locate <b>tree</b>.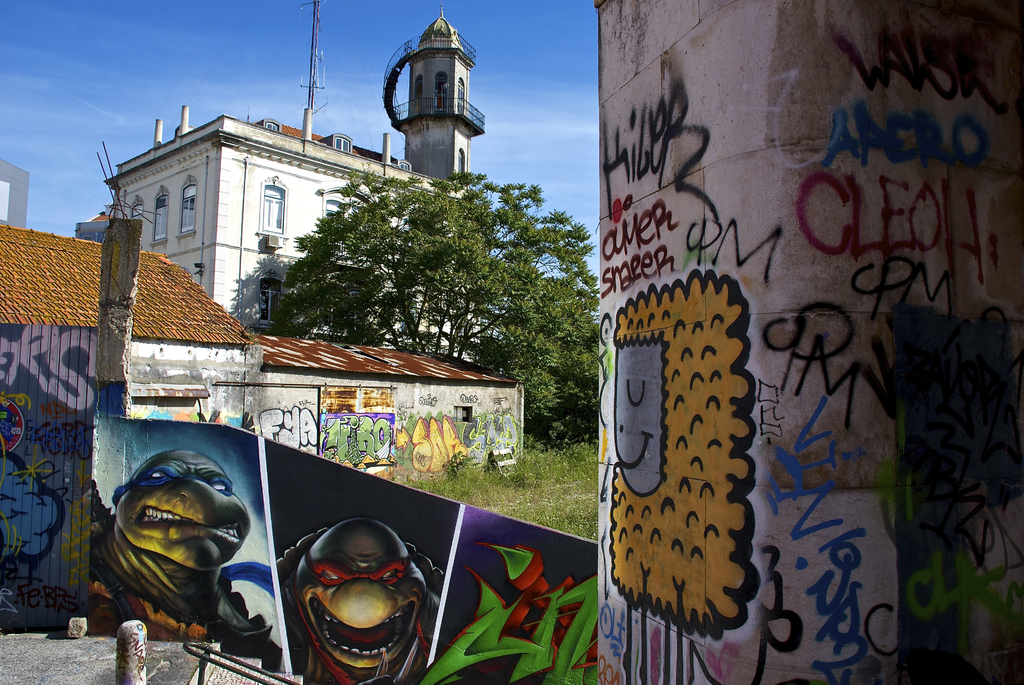
Bounding box: locate(262, 169, 595, 440).
